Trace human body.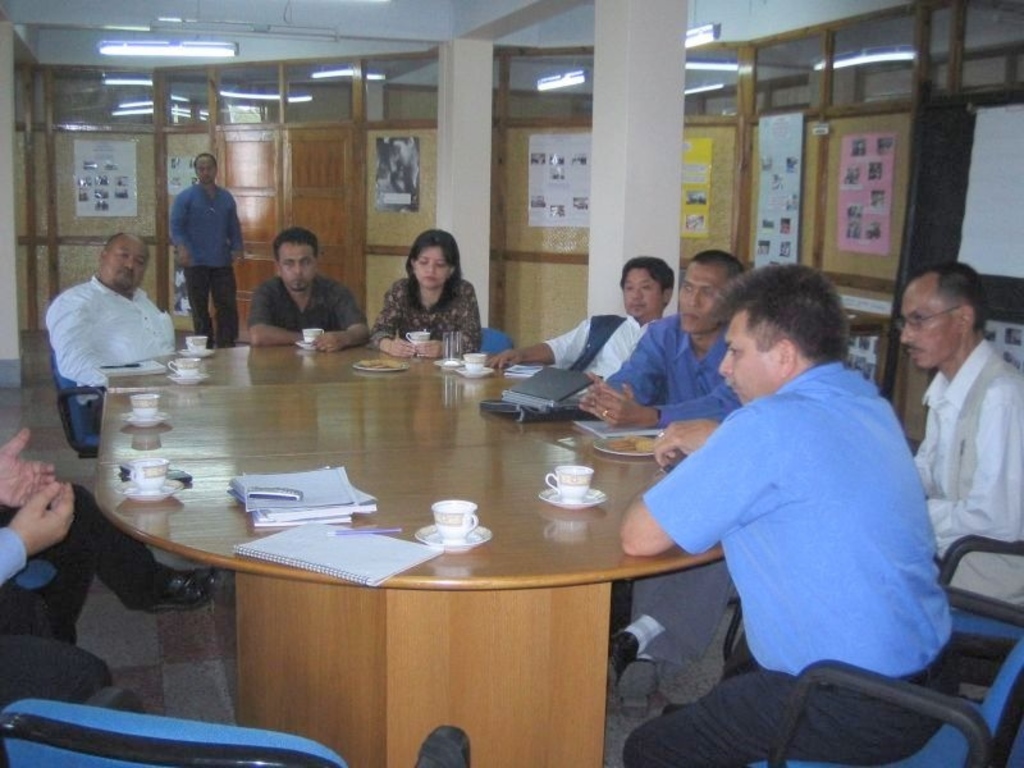
Traced to bbox=[169, 164, 253, 352].
